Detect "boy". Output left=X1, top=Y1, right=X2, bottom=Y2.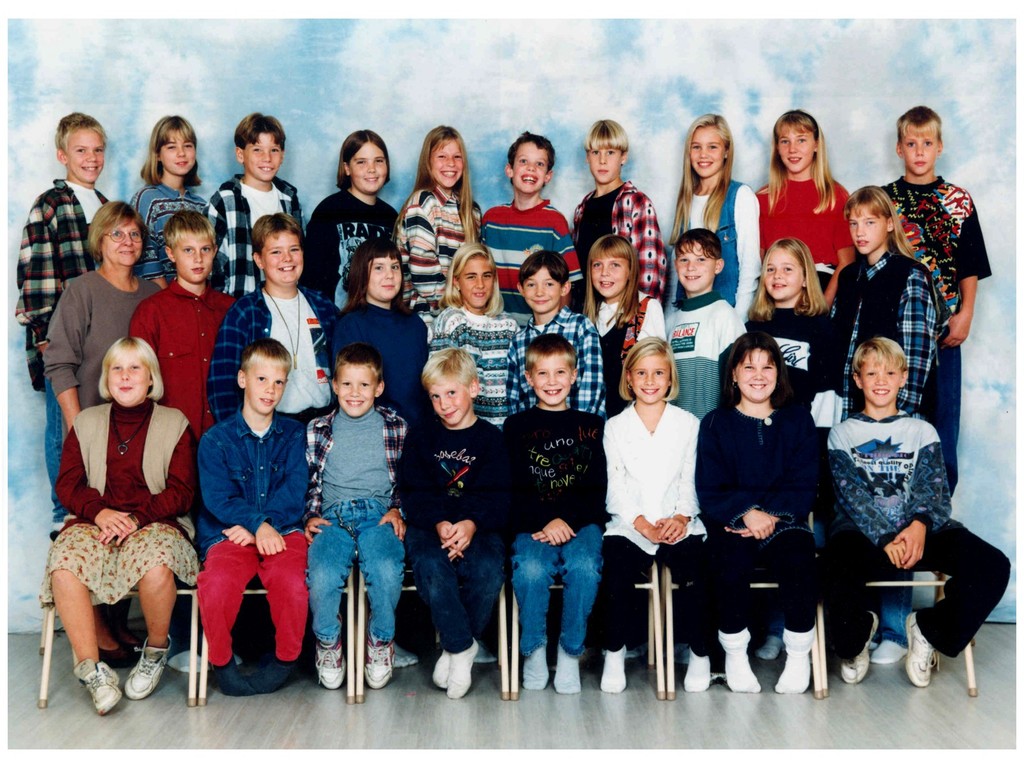
left=409, top=349, right=501, bottom=701.
